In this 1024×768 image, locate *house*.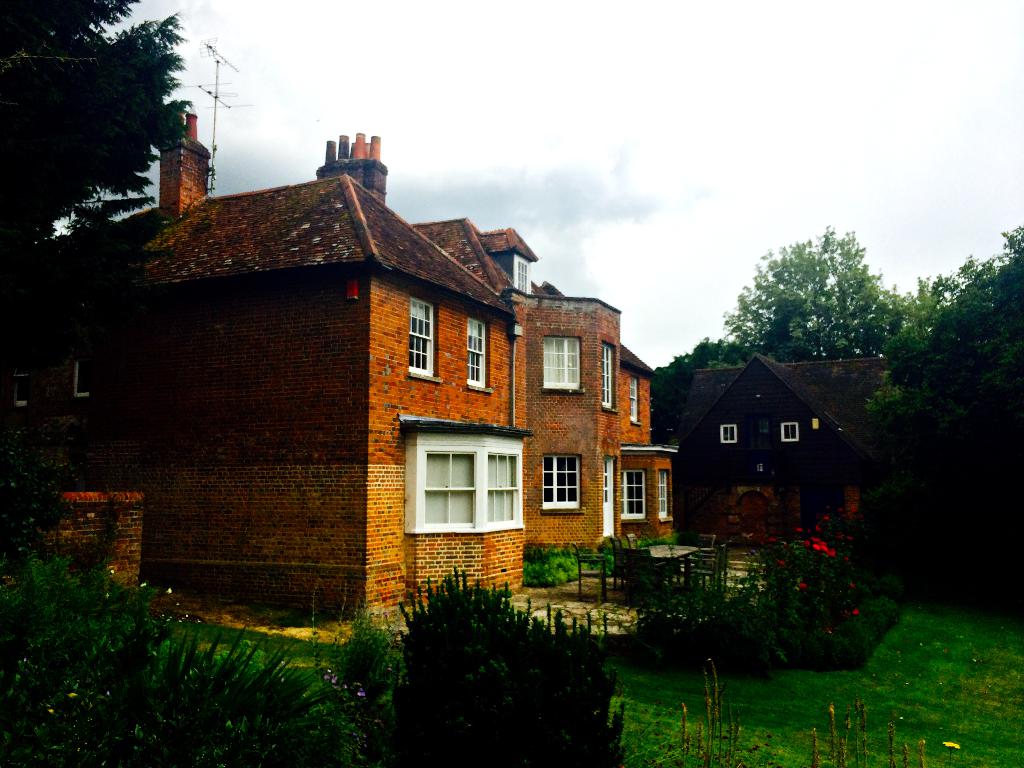
Bounding box: 1, 87, 530, 626.
